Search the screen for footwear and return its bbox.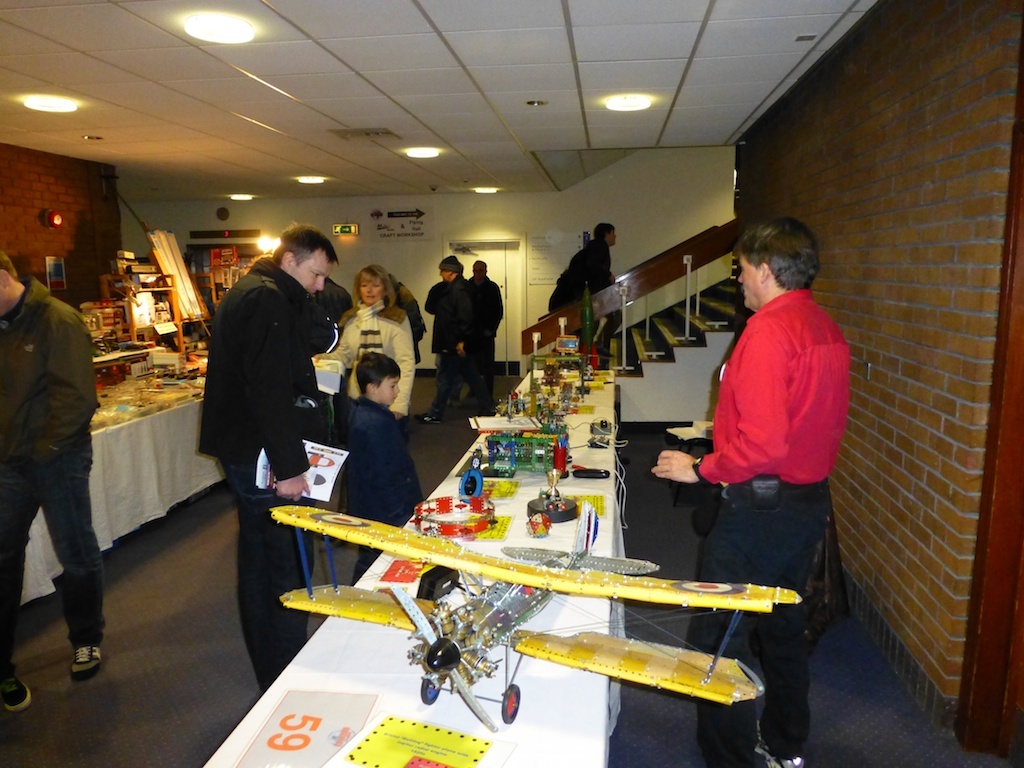
Found: x1=3, y1=672, x2=24, y2=711.
